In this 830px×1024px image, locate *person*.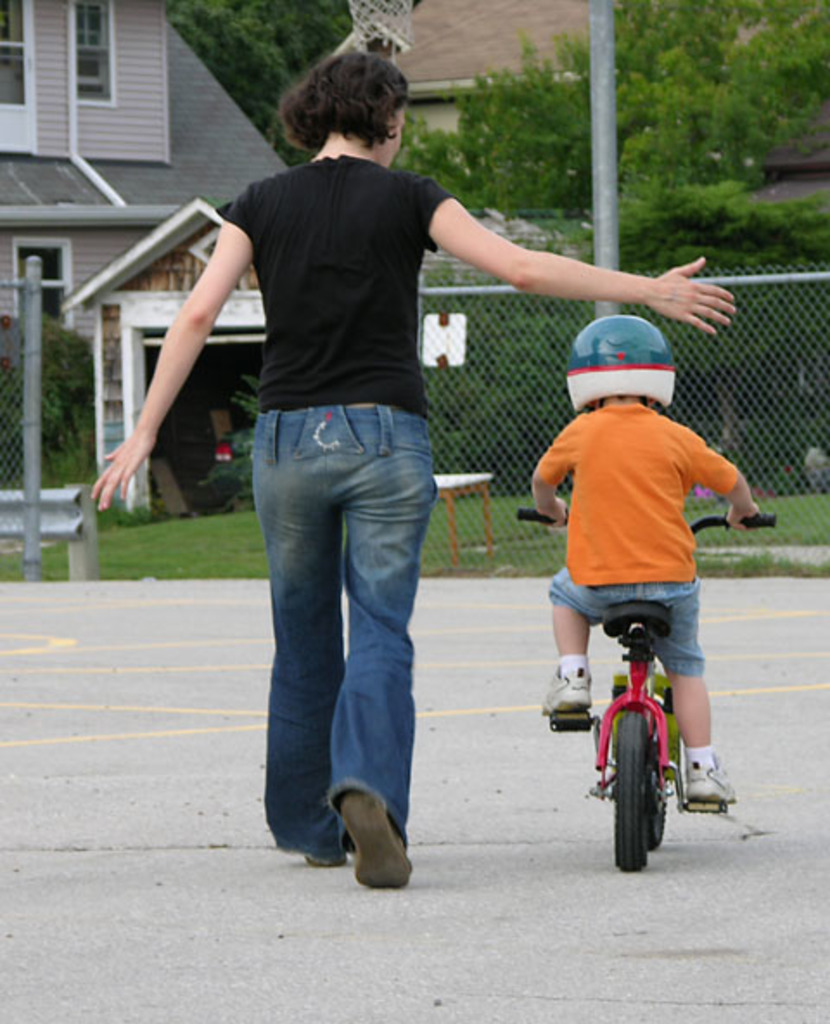
Bounding box: crop(86, 54, 737, 889).
